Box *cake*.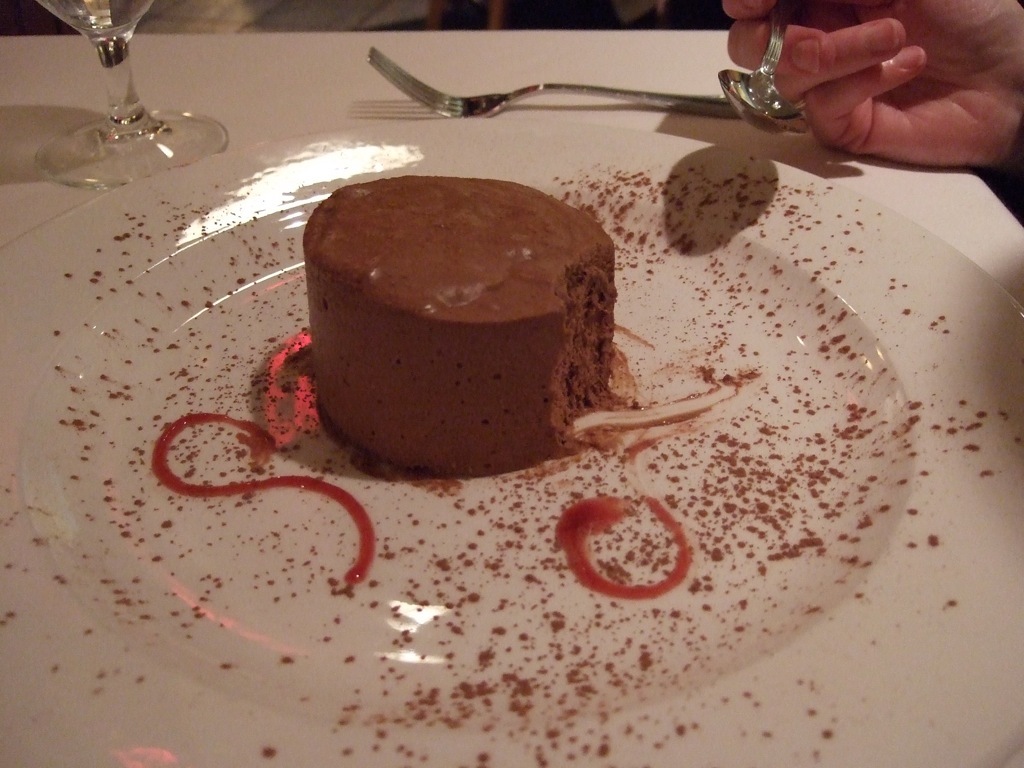
bbox=[301, 173, 619, 472].
